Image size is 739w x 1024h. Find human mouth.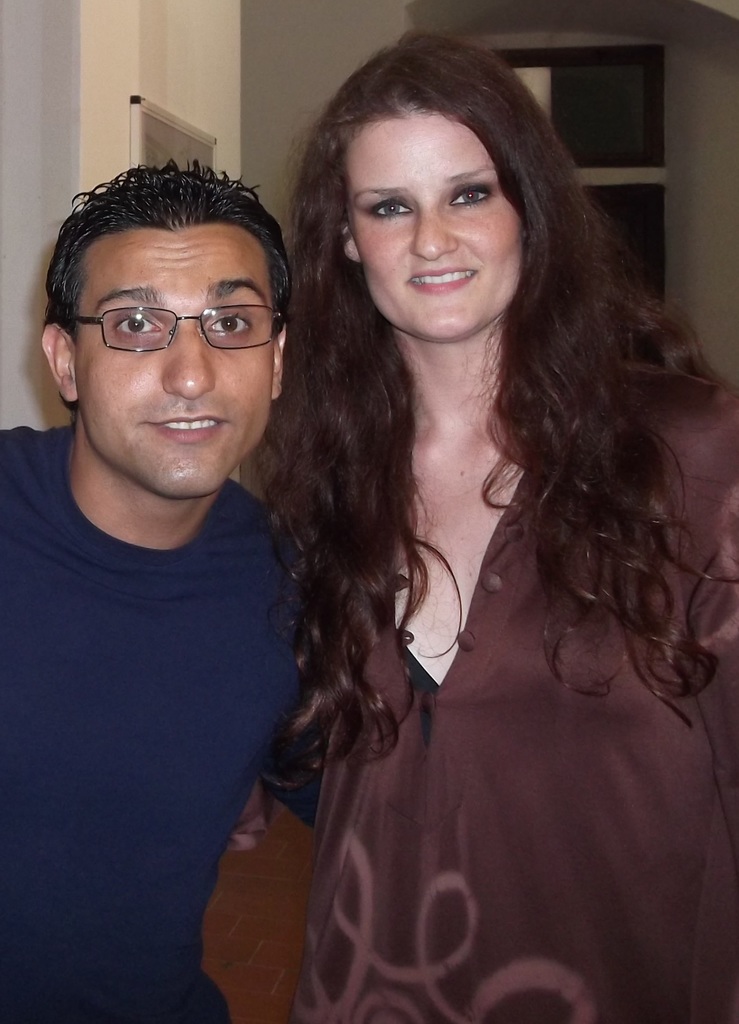
crop(412, 259, 479, 287).
